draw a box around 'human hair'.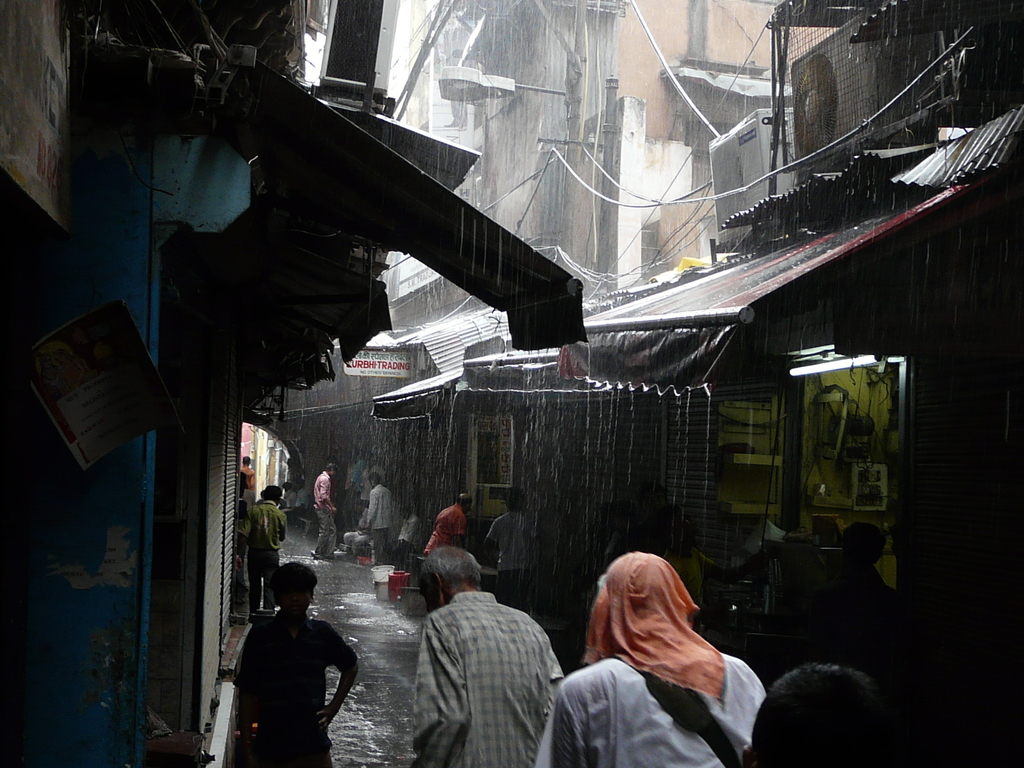
239 452 253 471.
